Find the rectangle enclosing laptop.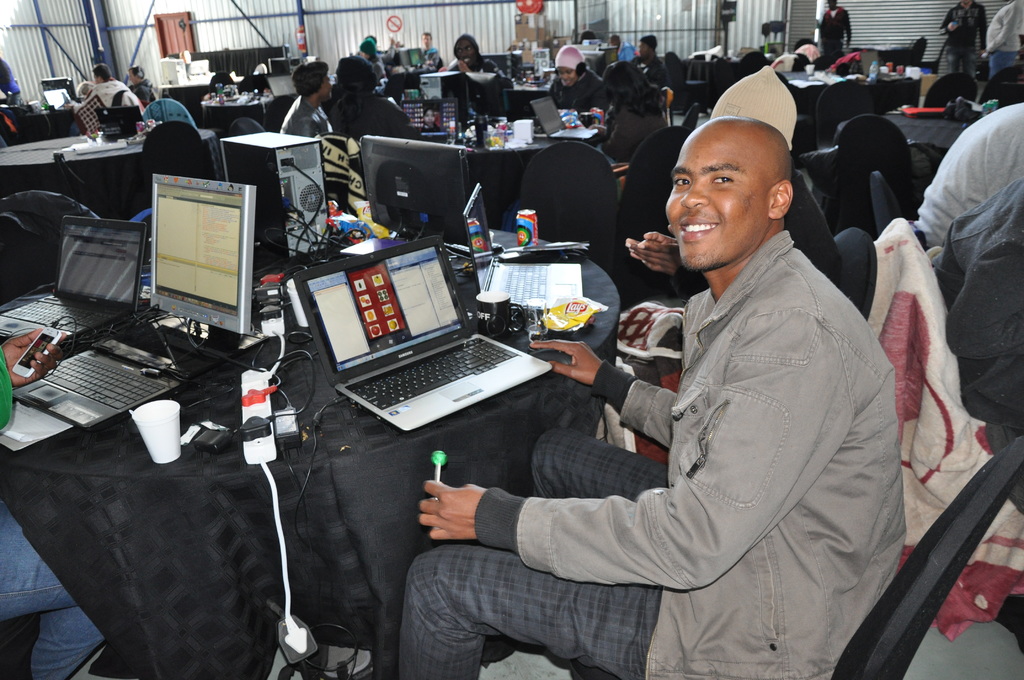
x1=0, y1=214, x2=145, y2=341.
